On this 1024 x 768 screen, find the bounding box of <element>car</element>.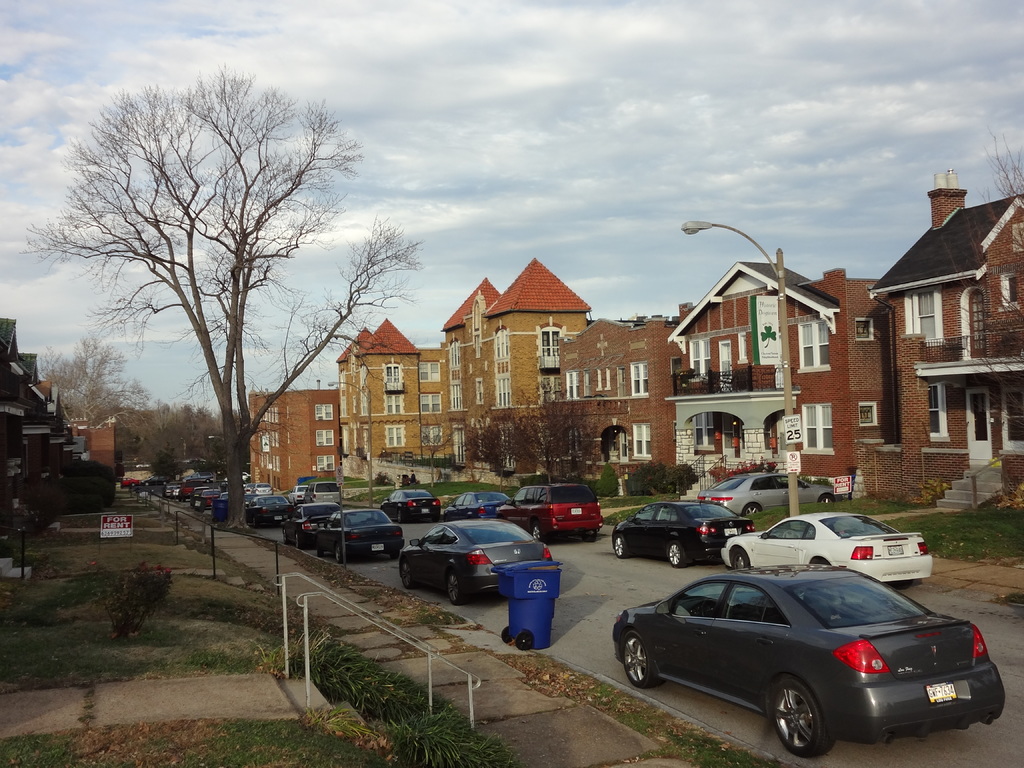
Bounding box: bbox(497, 481, 596, 543).
